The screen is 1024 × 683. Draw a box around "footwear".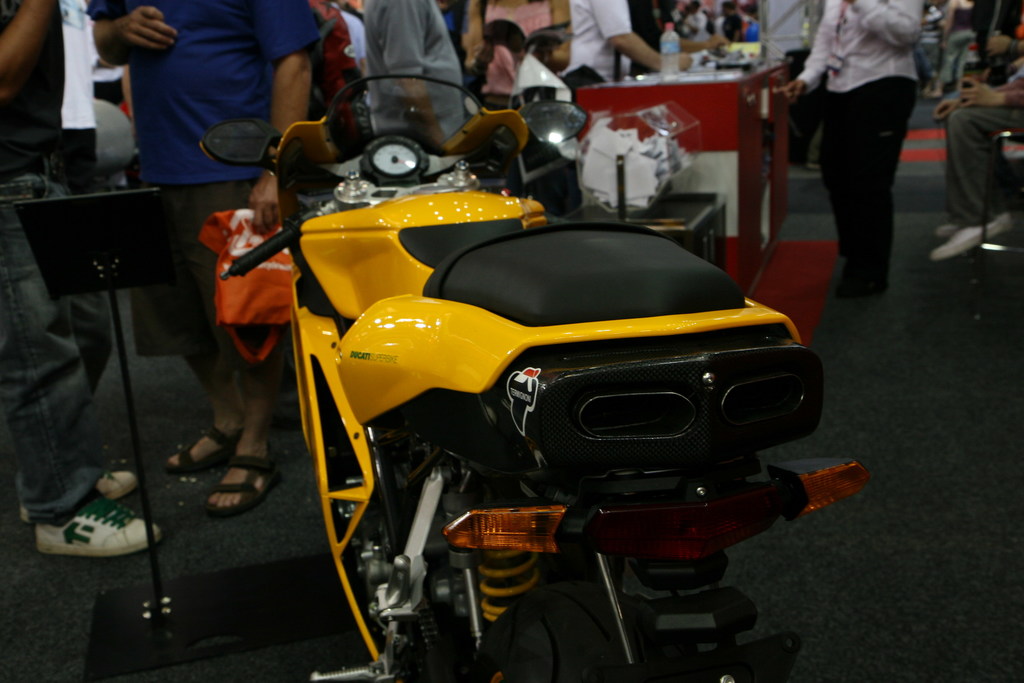
[x1=16, y1=465, x2=136, y2=522].
